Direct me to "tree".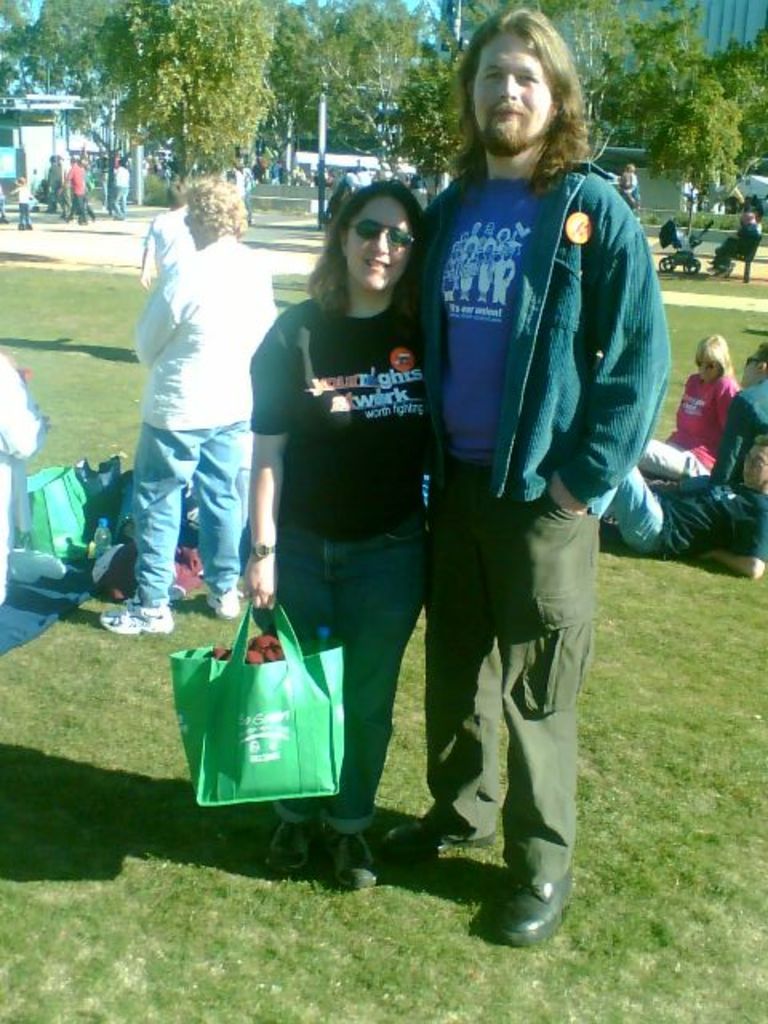
Direction: (131,0,270,210).
